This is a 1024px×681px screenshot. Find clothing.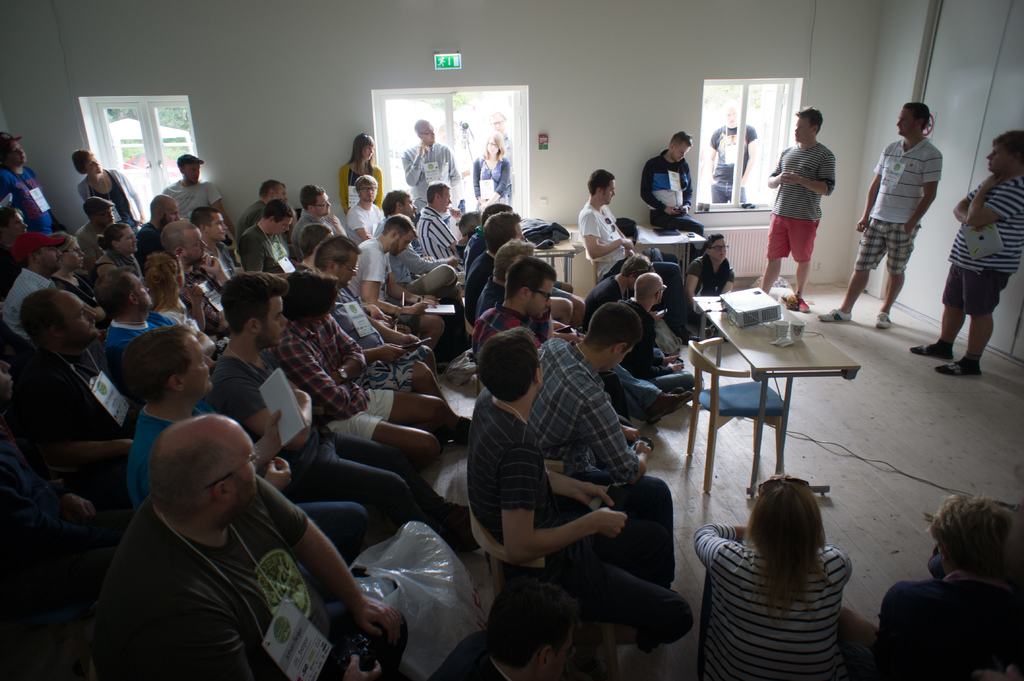
Bounding box: BBox(463, 387, 689, 643).
